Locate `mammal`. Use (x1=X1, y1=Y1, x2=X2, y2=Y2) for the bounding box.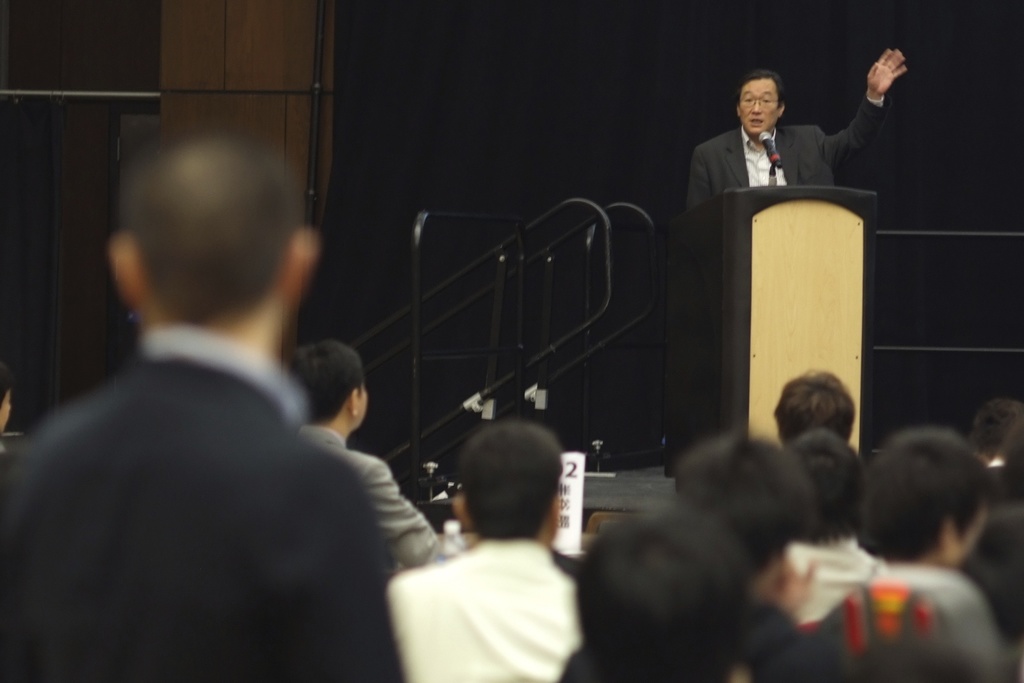
(x1=825, y1=417, x2=1014, y2=682).
